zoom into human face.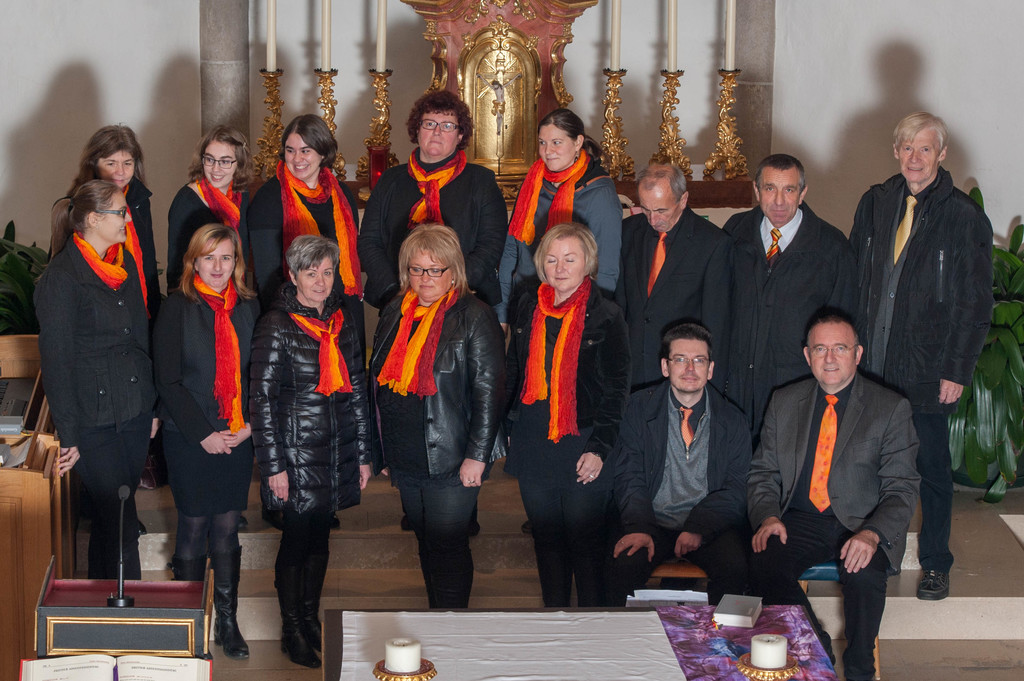
Zoom target: (409, 243, 451, 296).
